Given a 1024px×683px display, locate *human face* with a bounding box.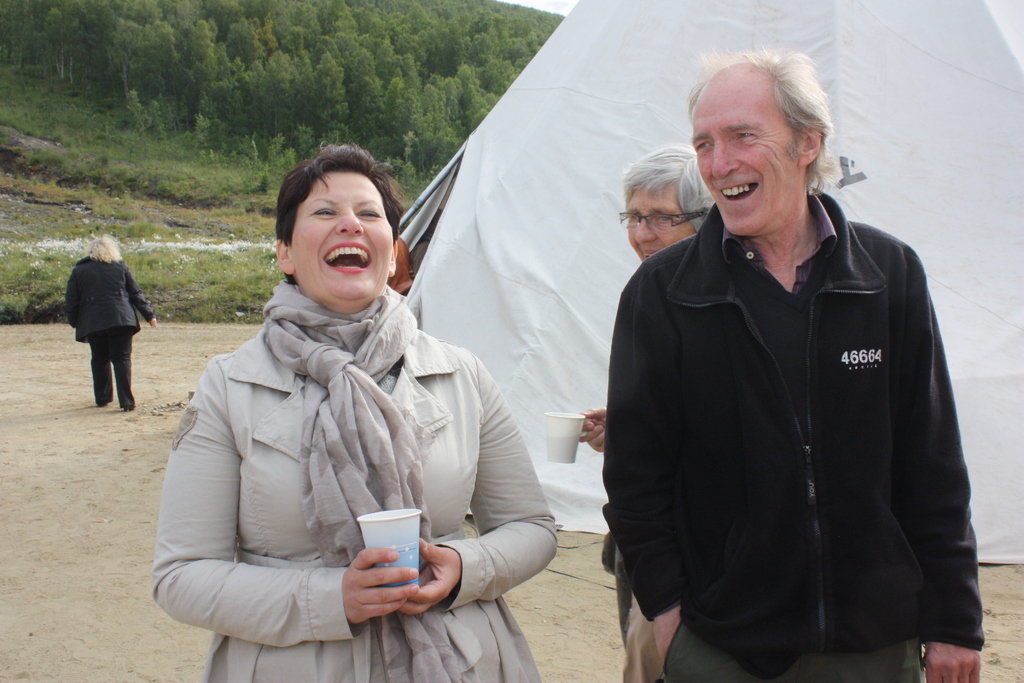
Located: <bbox>691, 90, 797, 236</bbox>.
